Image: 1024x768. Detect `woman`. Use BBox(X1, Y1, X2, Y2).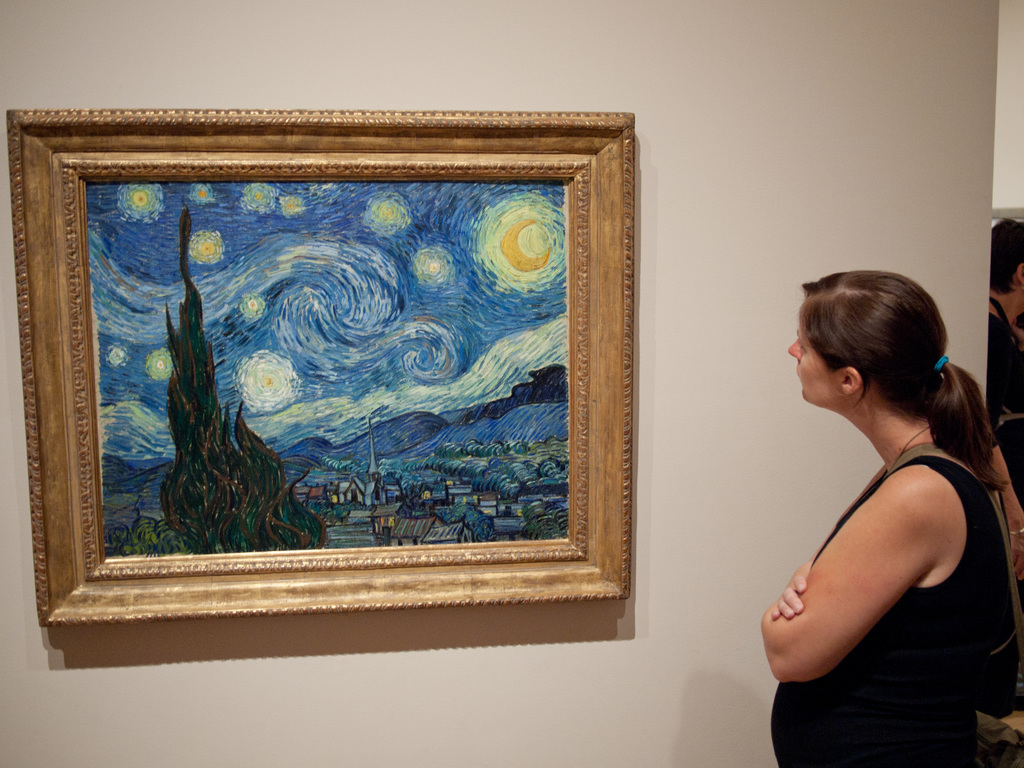
BBox(981, 212, 1023, 721).
